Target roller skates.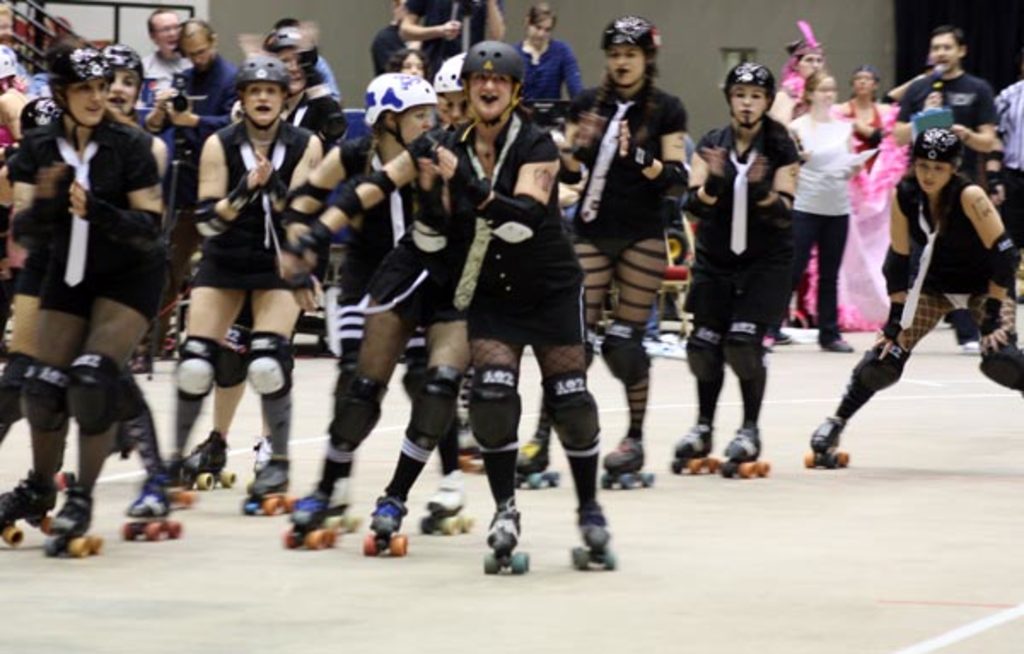
Target region: {"x1": 457, "y1": 442, "x2": 486, "y2": 478}.
